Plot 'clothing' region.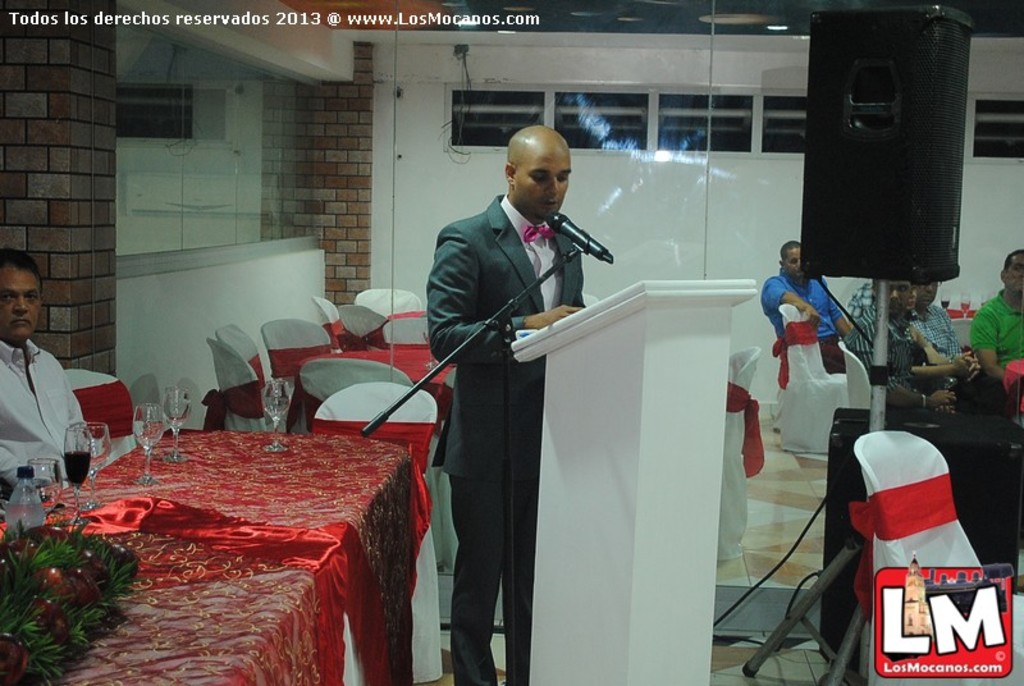
Plotted at box(0, 335, 97, 493).
